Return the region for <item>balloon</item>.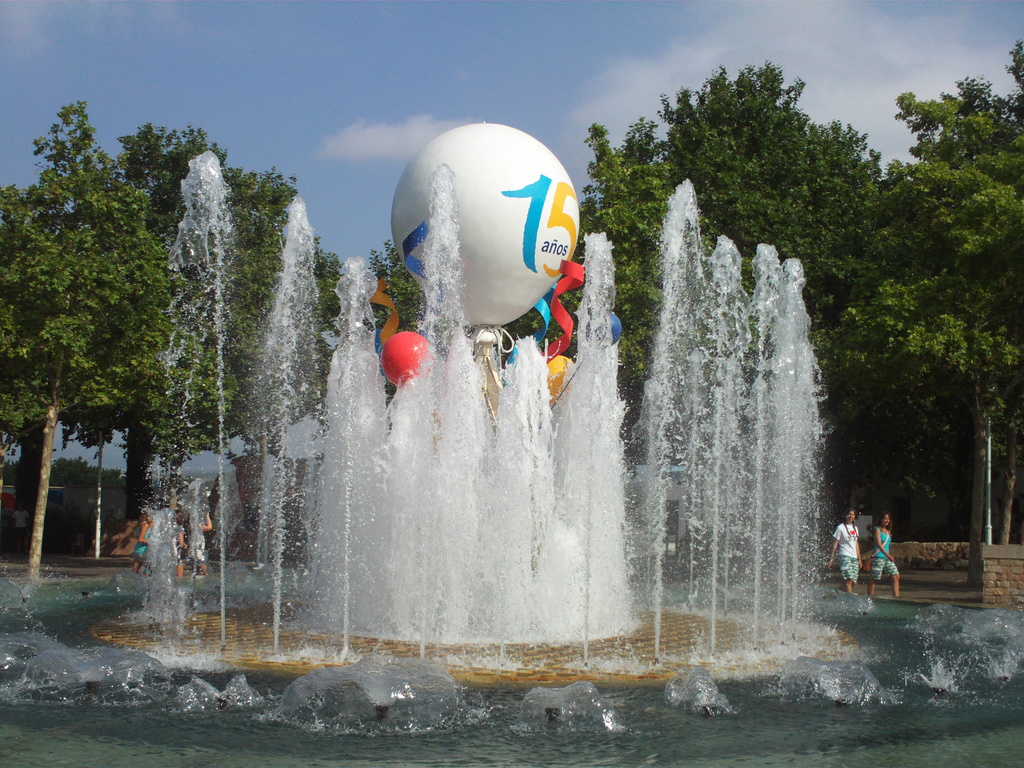
380/333/433/386.
